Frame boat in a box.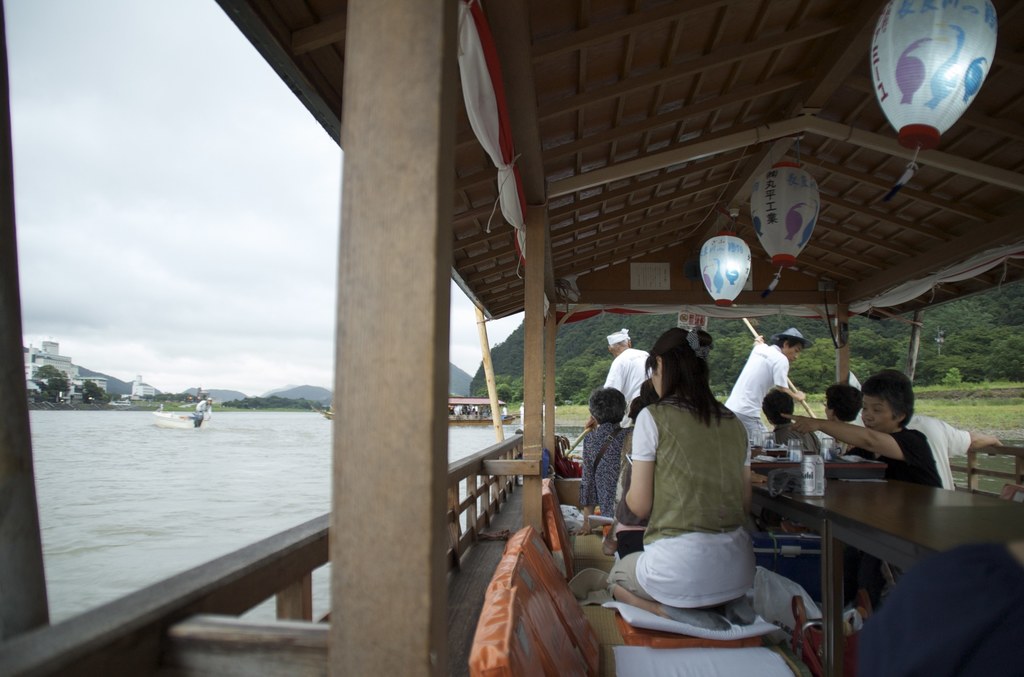
440, 396, 530, 422.
